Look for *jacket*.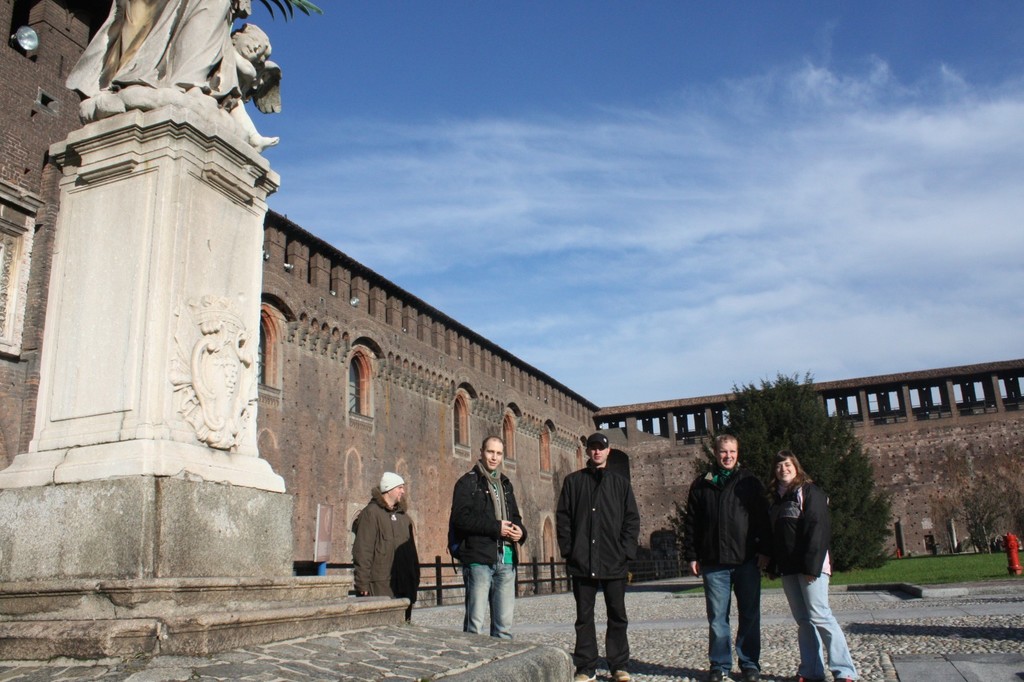
Found: [684,466,765,563].
